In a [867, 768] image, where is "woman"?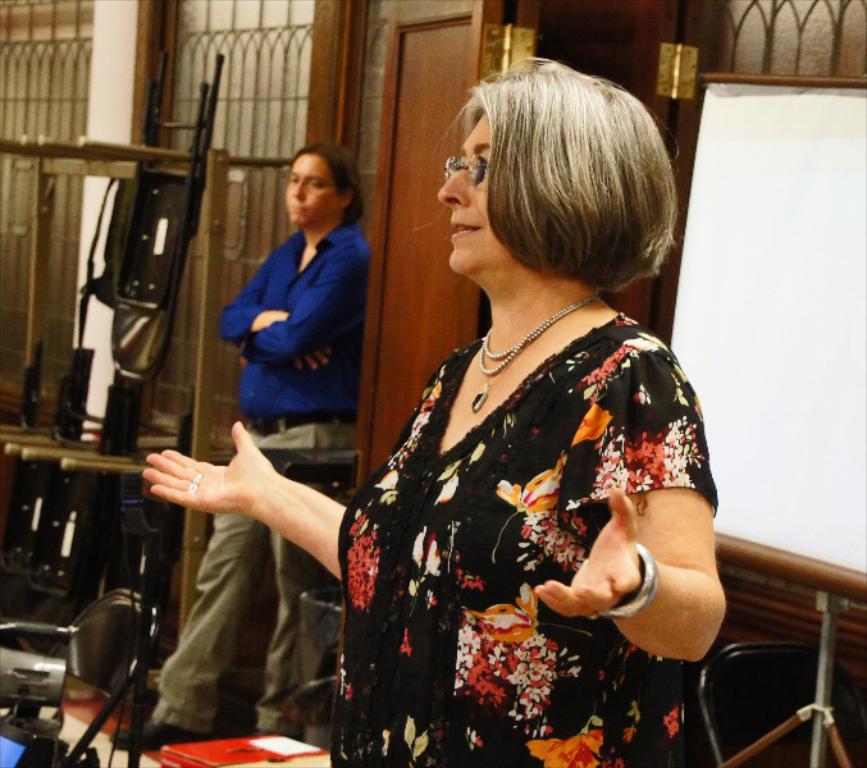
307,68,717,758.
